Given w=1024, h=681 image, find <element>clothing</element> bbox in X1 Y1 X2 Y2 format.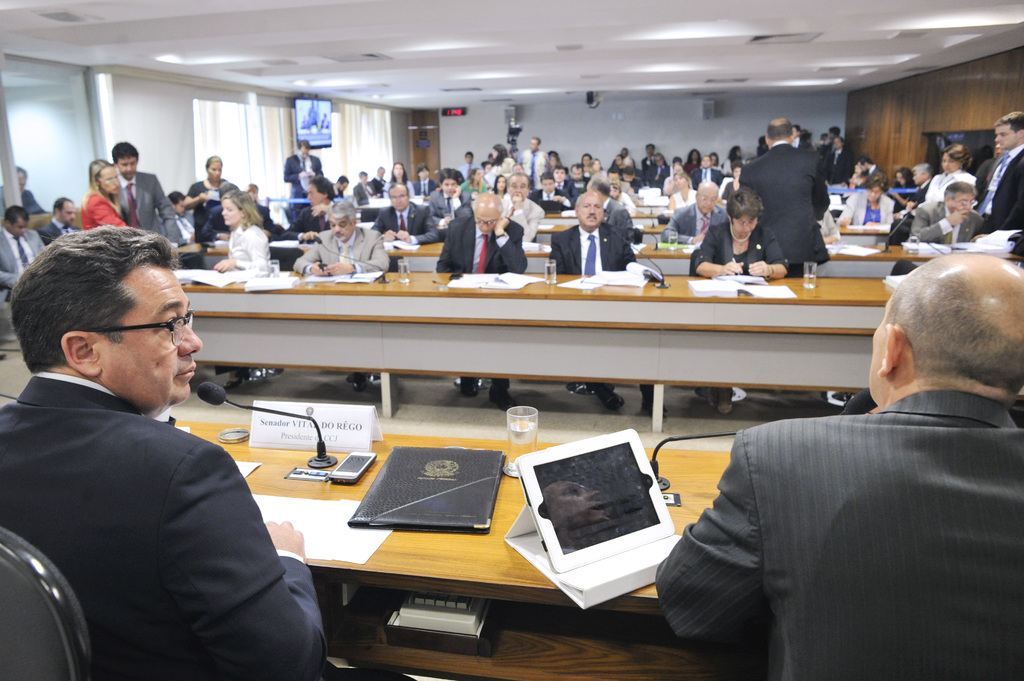
860 167 884 187.
